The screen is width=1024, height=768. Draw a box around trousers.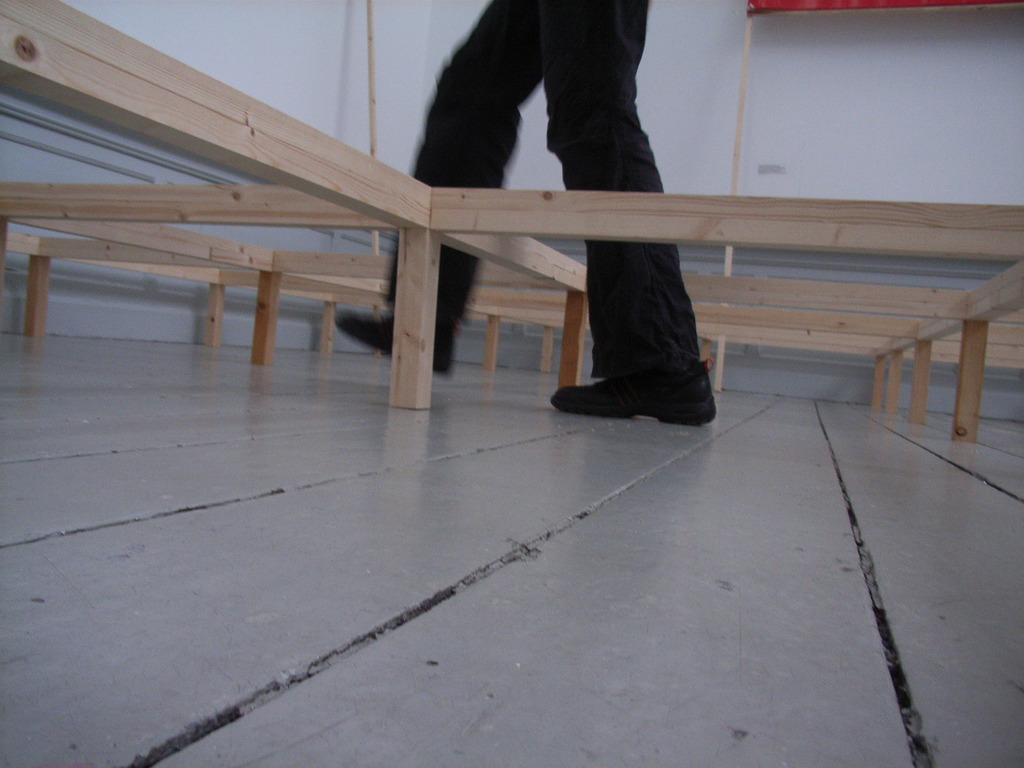
bbox=(434, 45, 722, 419).
